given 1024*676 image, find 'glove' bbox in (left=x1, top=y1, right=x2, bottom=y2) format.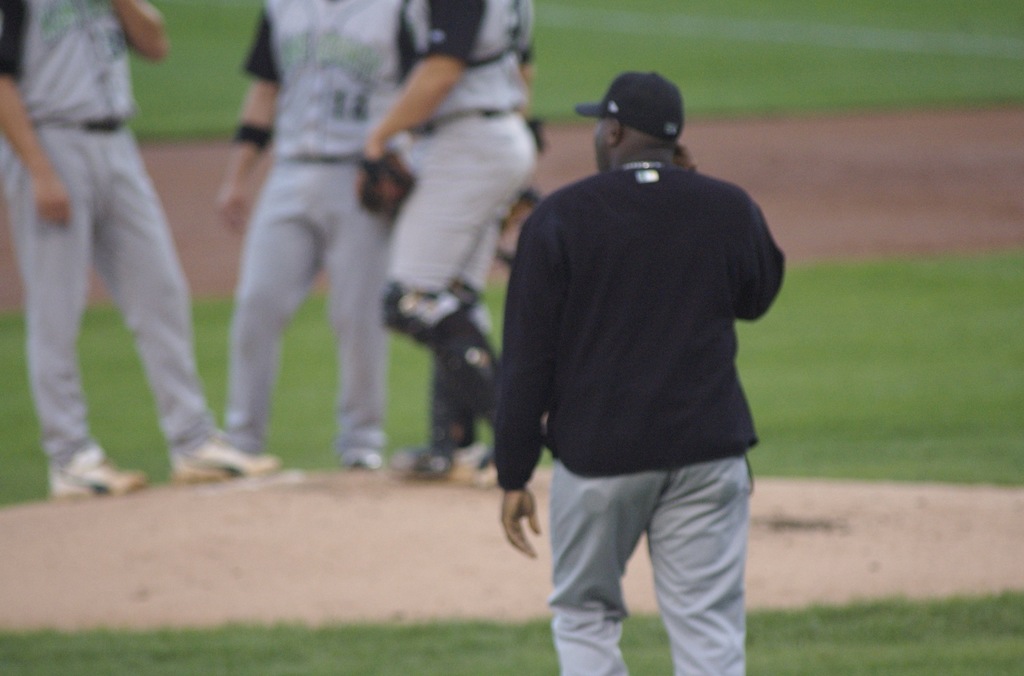
(left=351, top=153, right=419, bottom=218).
